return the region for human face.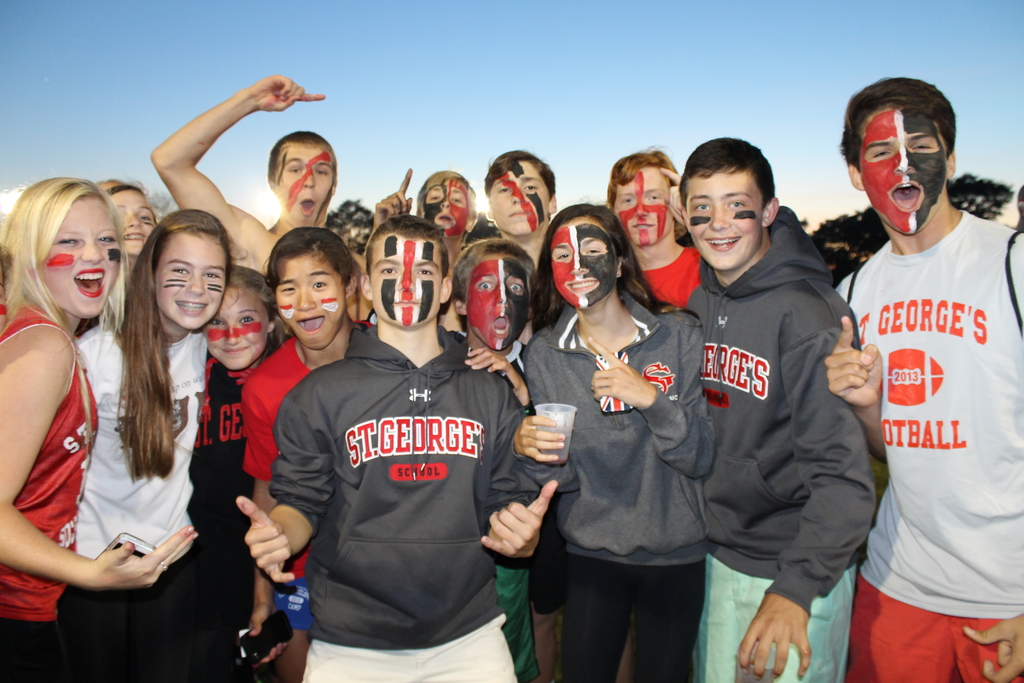
BBox(268, 252, 349, 352).
